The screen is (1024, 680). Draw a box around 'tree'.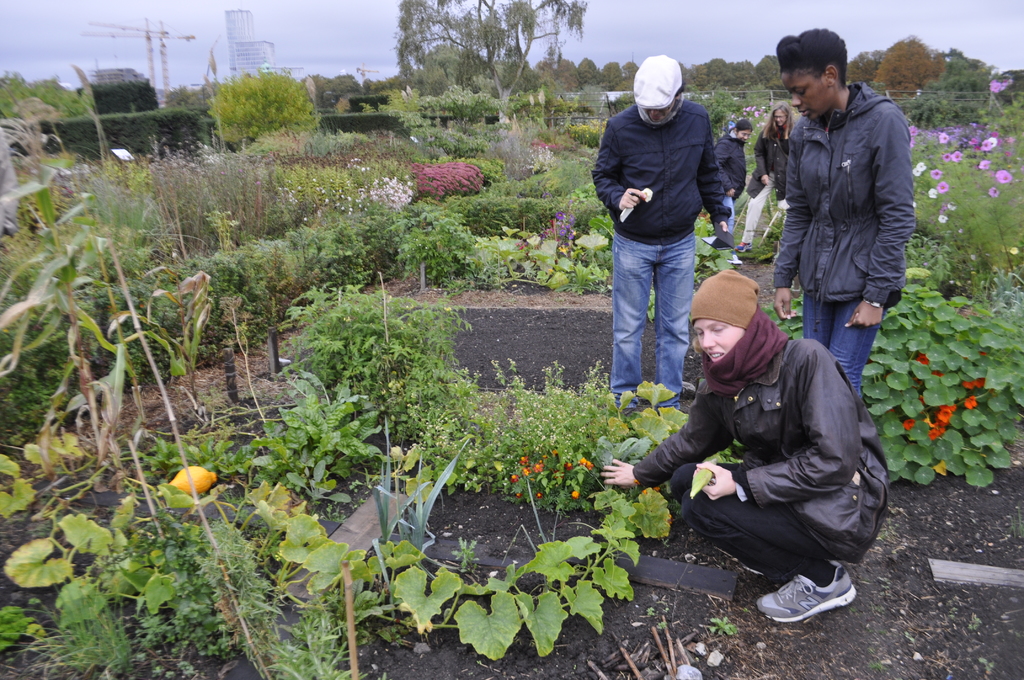
906, 45, 1010, 129.
